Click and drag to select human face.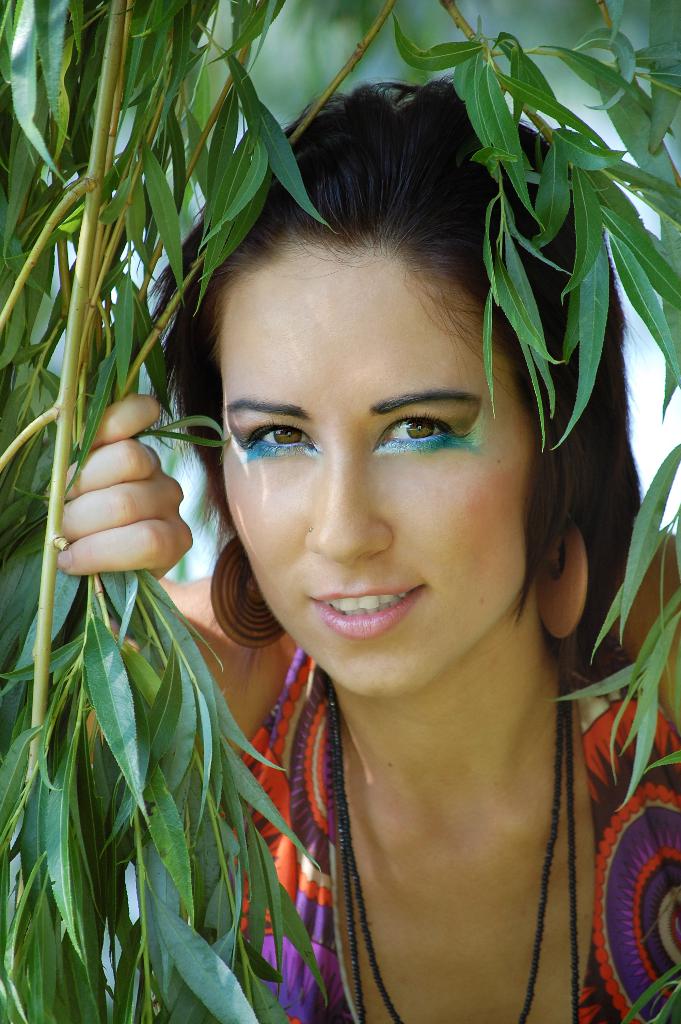
Selection: box=[219, 239, 532, 697].
